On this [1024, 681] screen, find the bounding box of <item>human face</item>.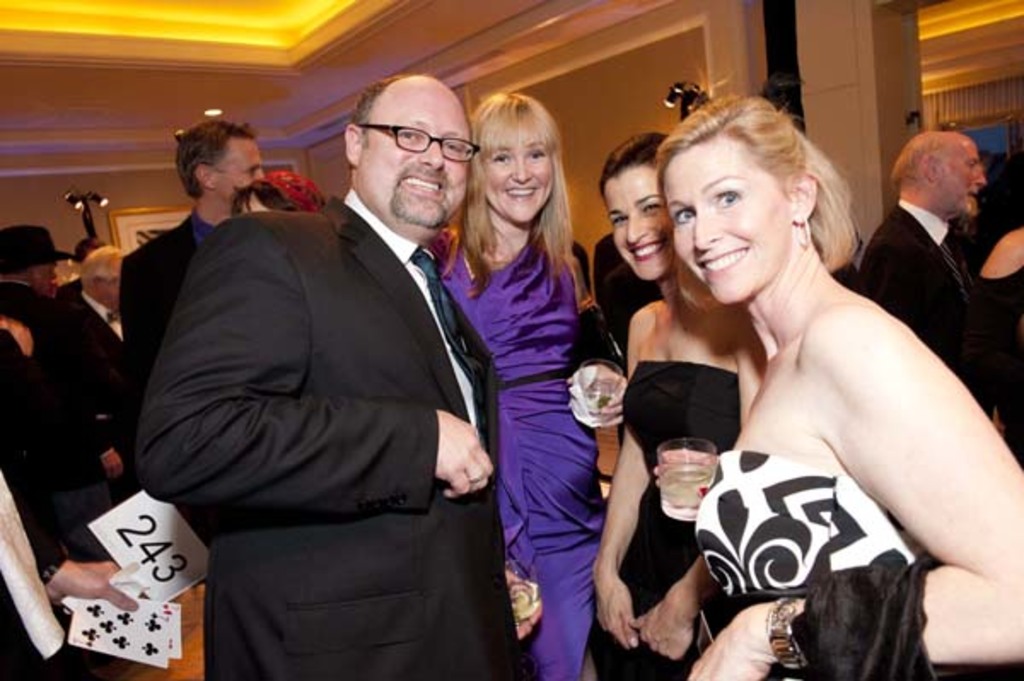
Bounding box: box(353, 77, 478, 236).
